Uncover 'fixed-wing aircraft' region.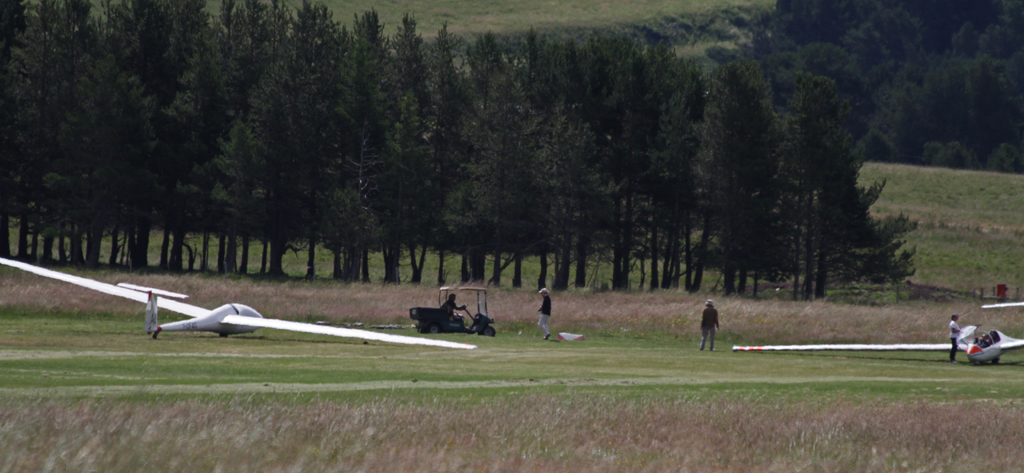
Uncovered: locate(0, 255, 476, 351).
